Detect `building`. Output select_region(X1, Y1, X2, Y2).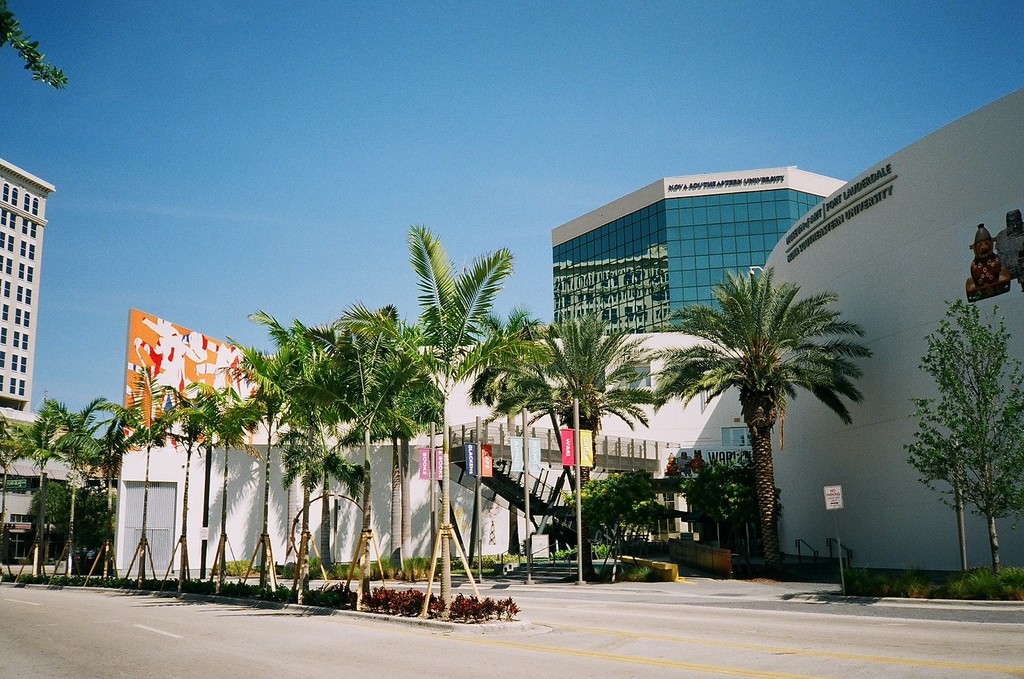
select_region(0, 153, 53, 423).
